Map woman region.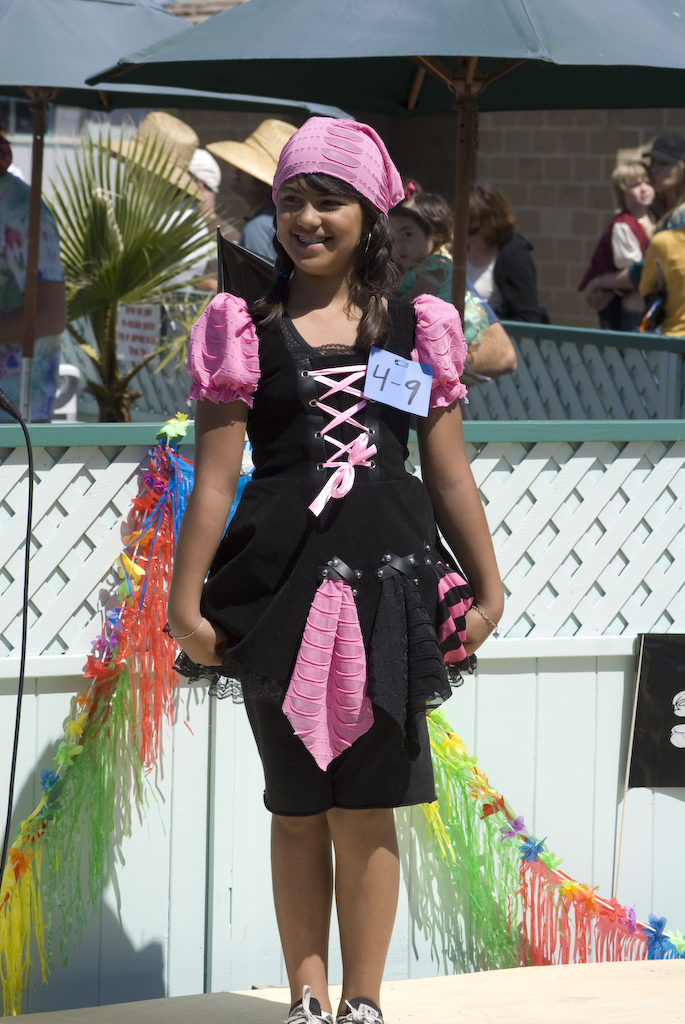
Mapped to bbox=(452, 171, 567, 346).
